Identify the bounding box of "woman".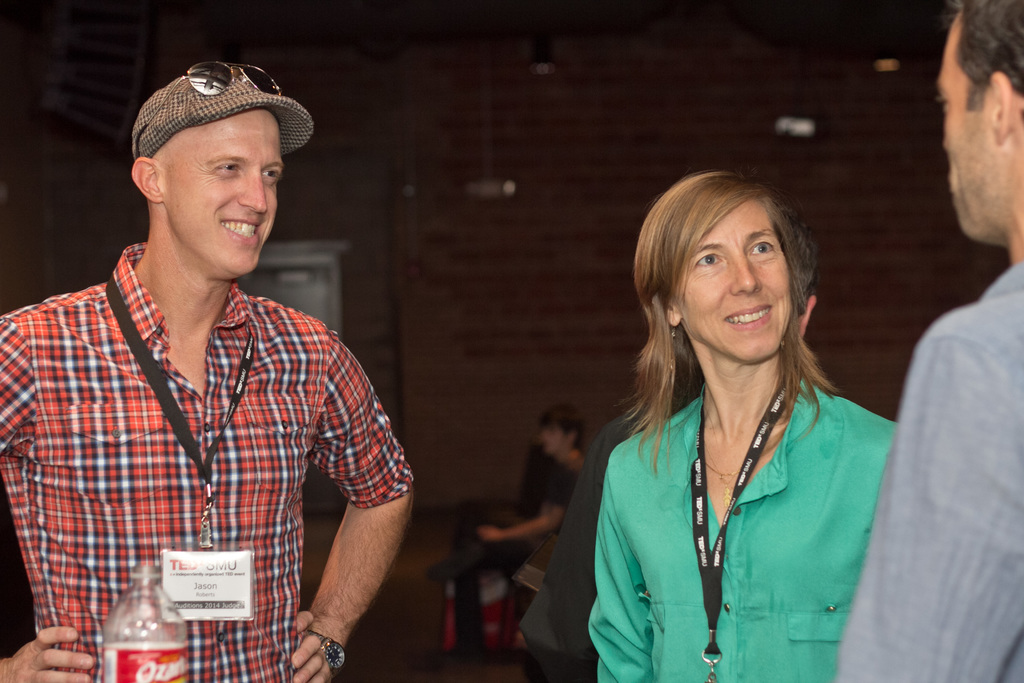
pyautogui.locateOnScreen(586, 168, 893, 682).
